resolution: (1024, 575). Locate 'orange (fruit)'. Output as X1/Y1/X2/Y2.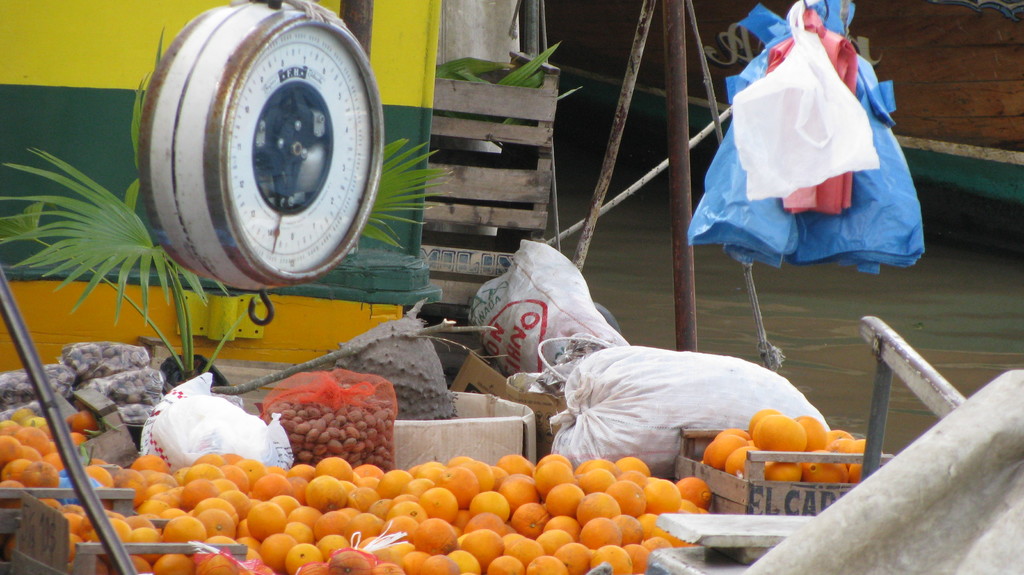
749/412/812/459.
